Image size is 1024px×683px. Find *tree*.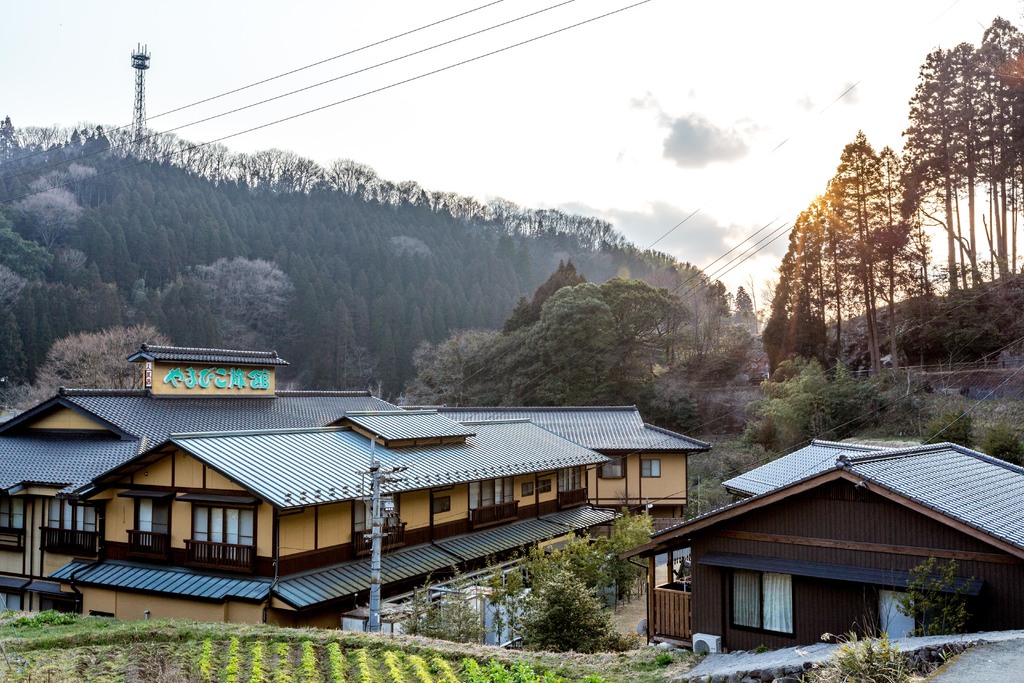
Rect(499, 536, 655, 650).
